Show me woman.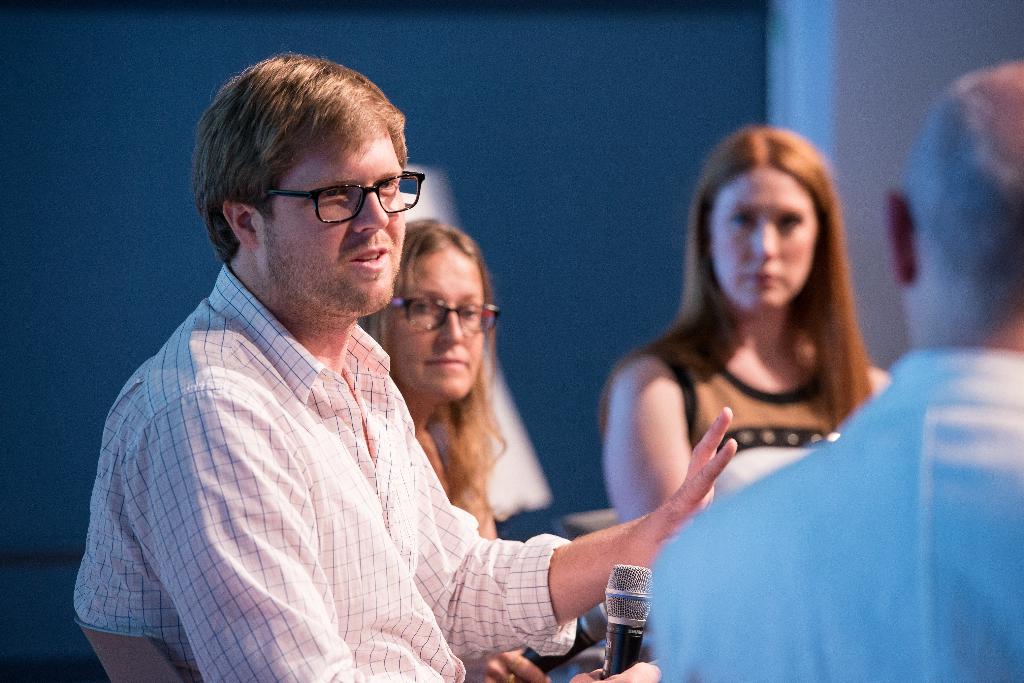
woman is here: (584,121,903,572).
